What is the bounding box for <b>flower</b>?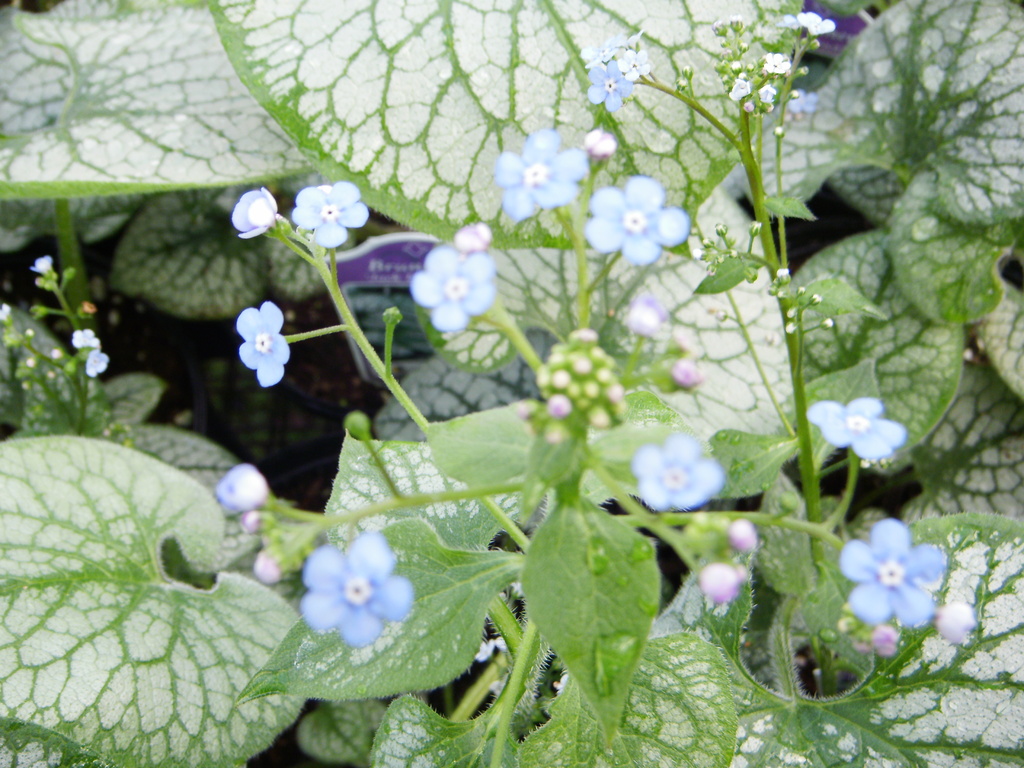
[796, 6, 832, 42].
